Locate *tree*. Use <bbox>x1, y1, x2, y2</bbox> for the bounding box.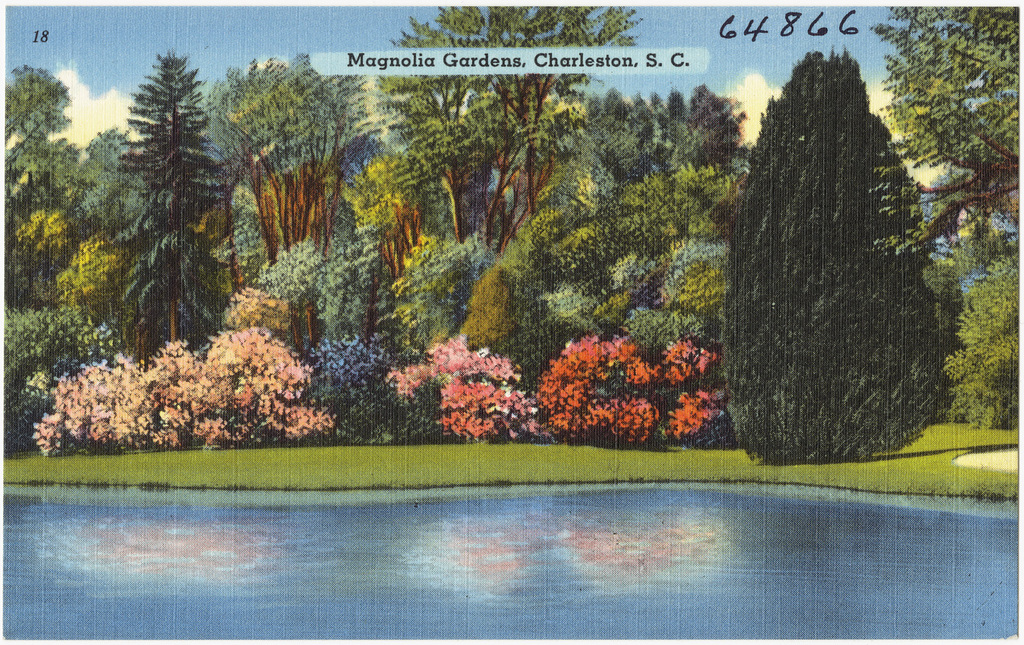
<bbox>582, 92, 653, 231</bbox>.
